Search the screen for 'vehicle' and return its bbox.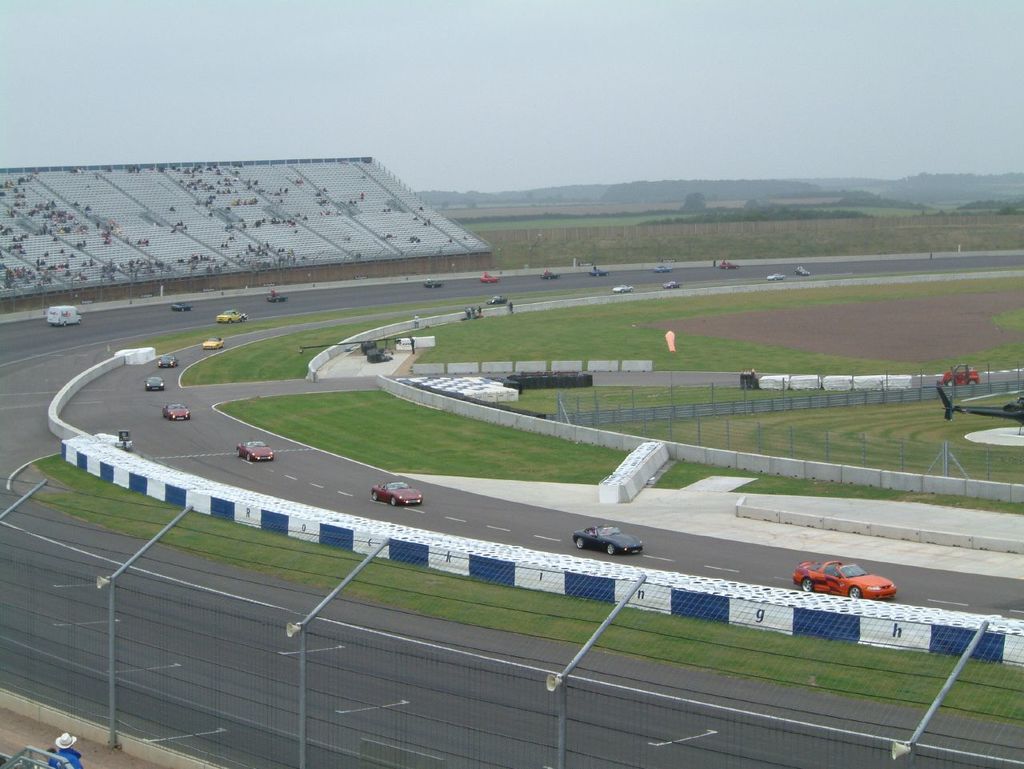
Found: 148, 374, 164, 391.
